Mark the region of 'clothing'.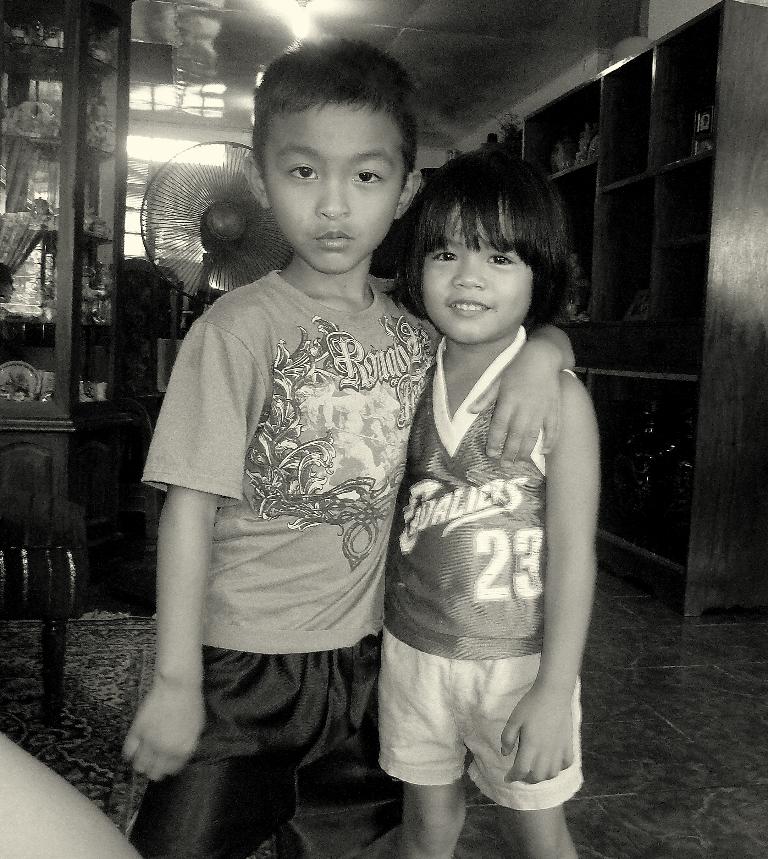
Region: <region>375, 262, 599, 815</region>.
